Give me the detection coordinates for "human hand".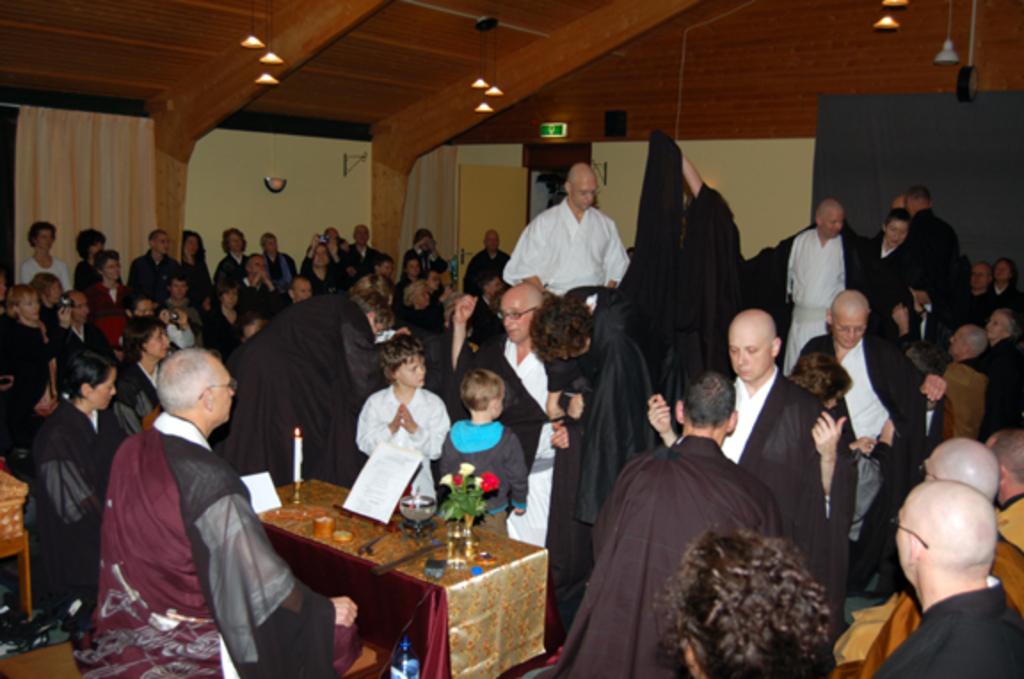
box=[329, 594, 359, 629].
